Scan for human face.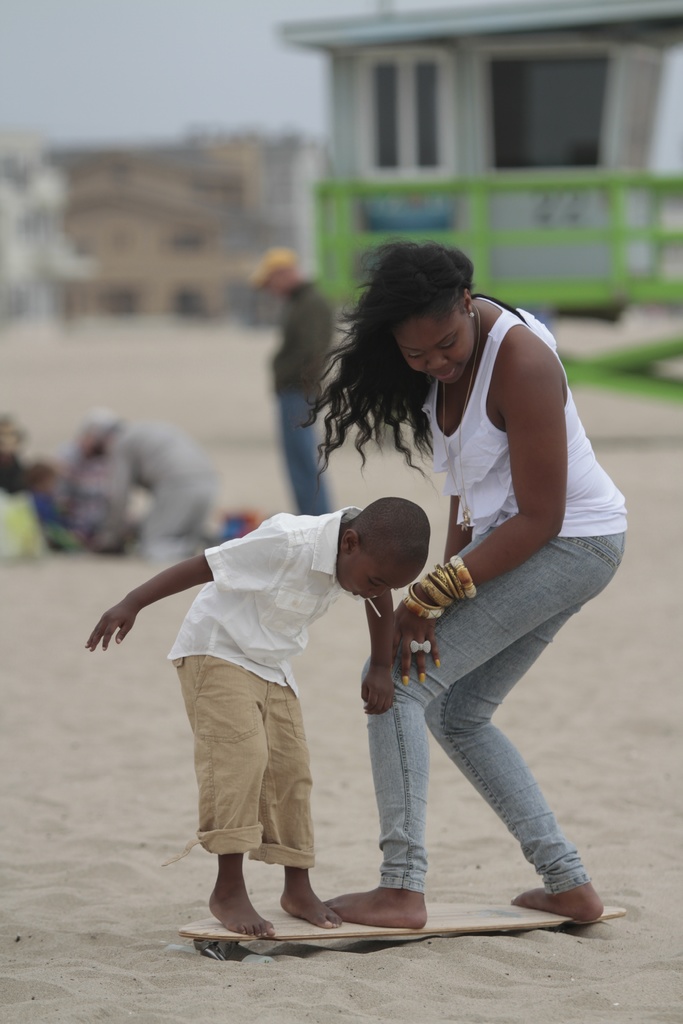
Scan result: {"left": 394, "top": 319, "right": 474, "bottom": 382}.
